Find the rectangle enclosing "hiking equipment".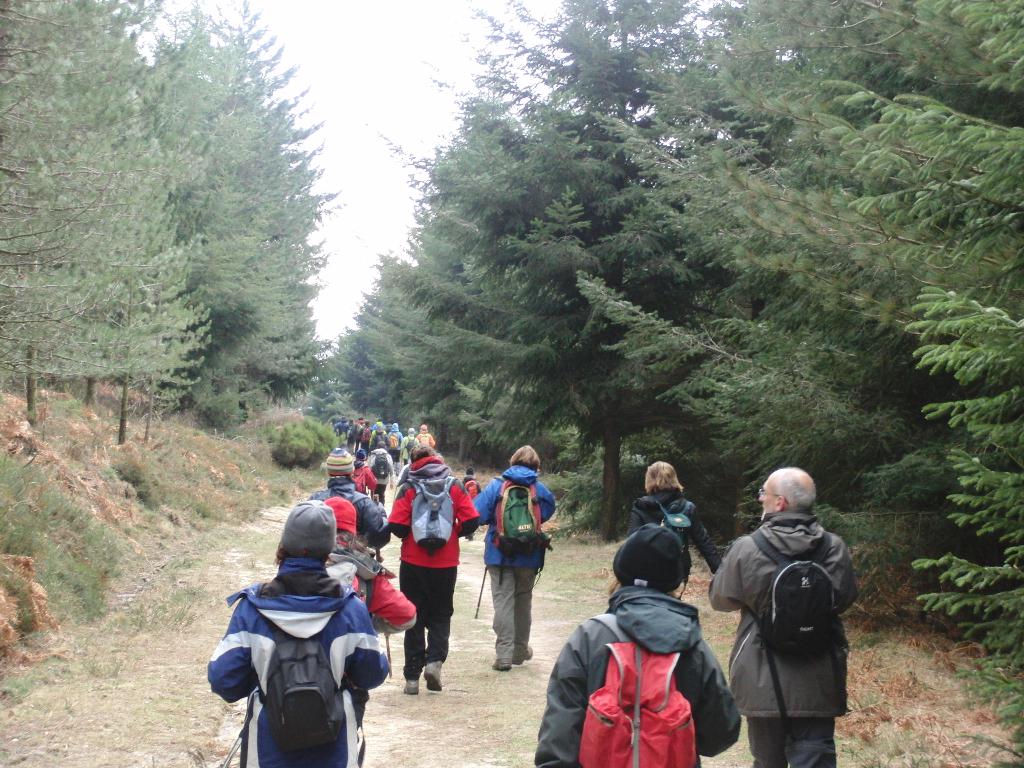
x1=575, y1=610, x2=708, y2=767.
